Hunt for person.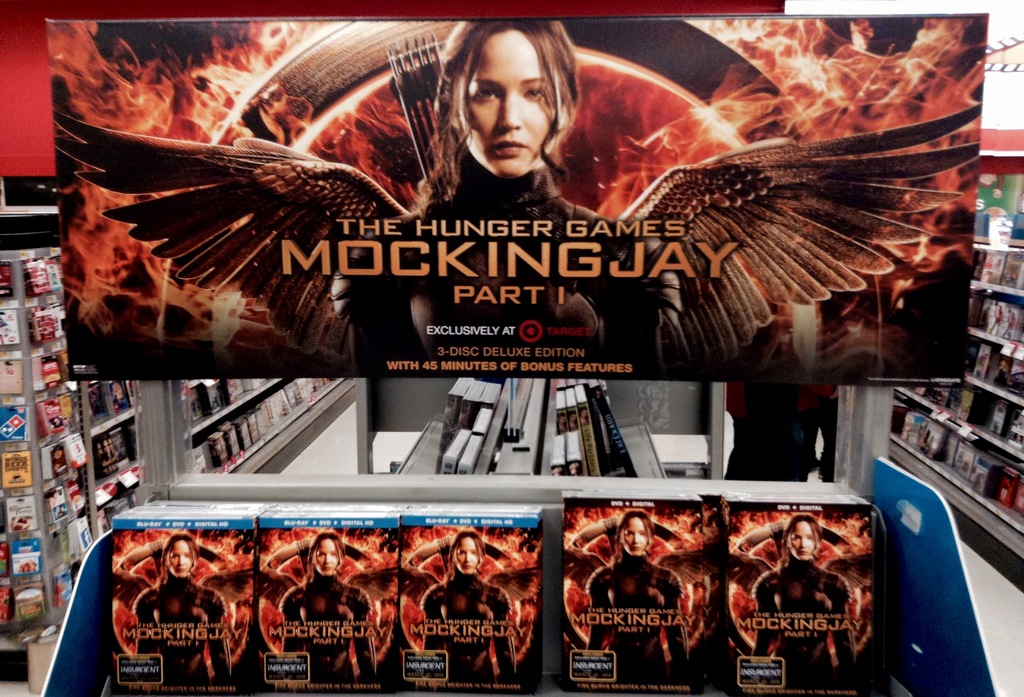
Hunted down at [136,539,233,686].
